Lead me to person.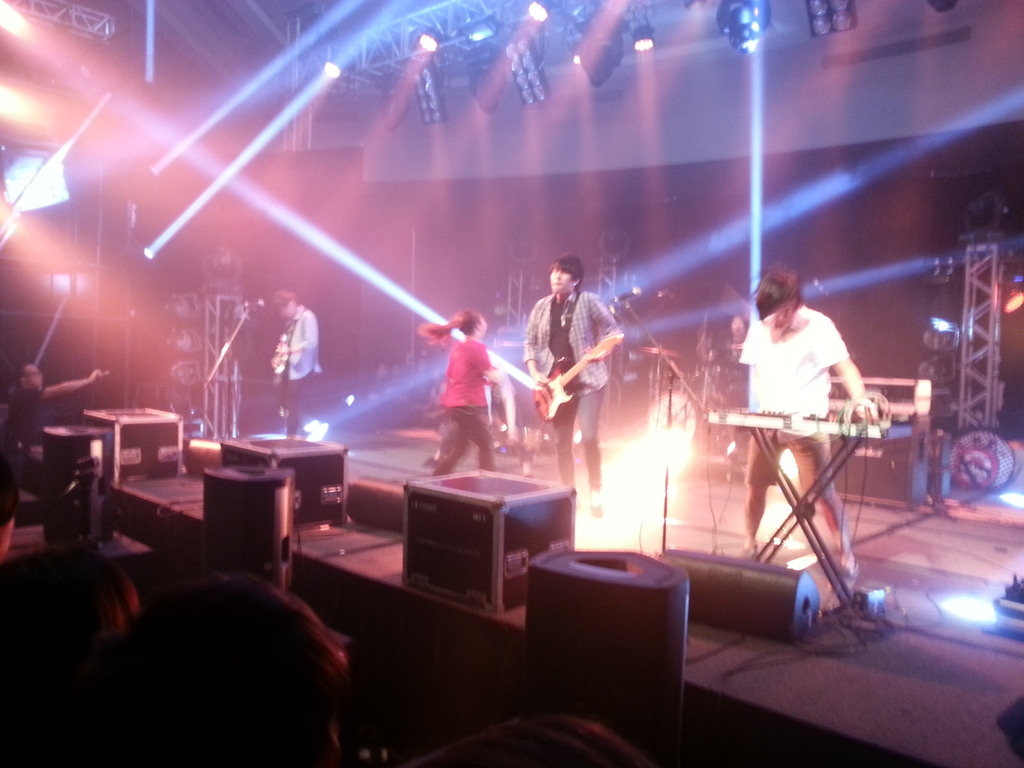
Lead to [425,292,516,490].
